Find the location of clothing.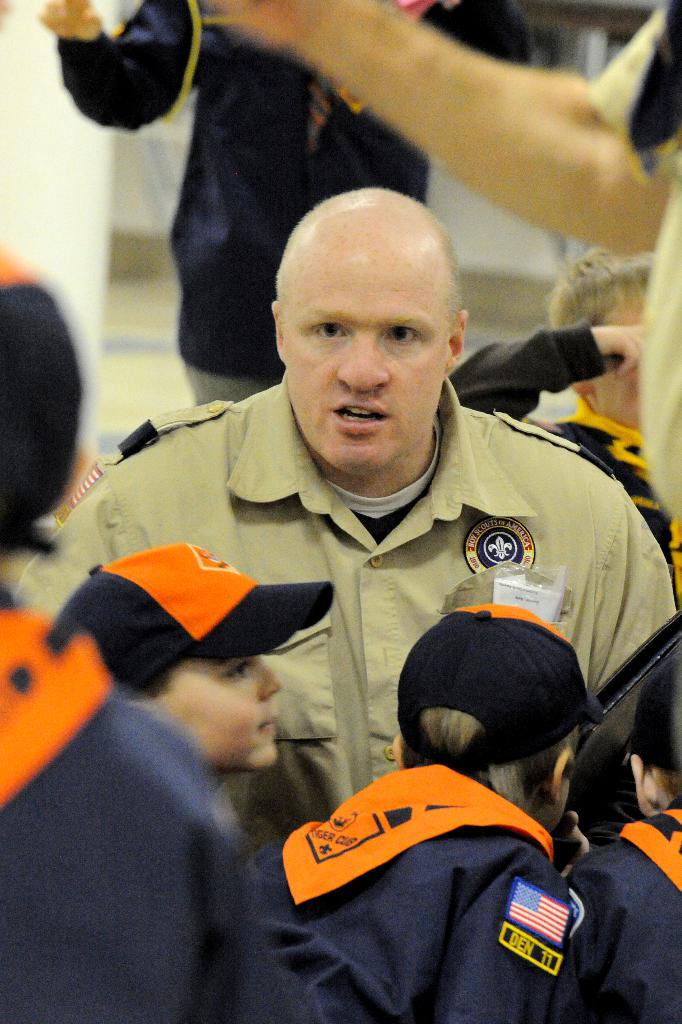
Location: (x1=44, y1=0, x2=535, y2=409).
